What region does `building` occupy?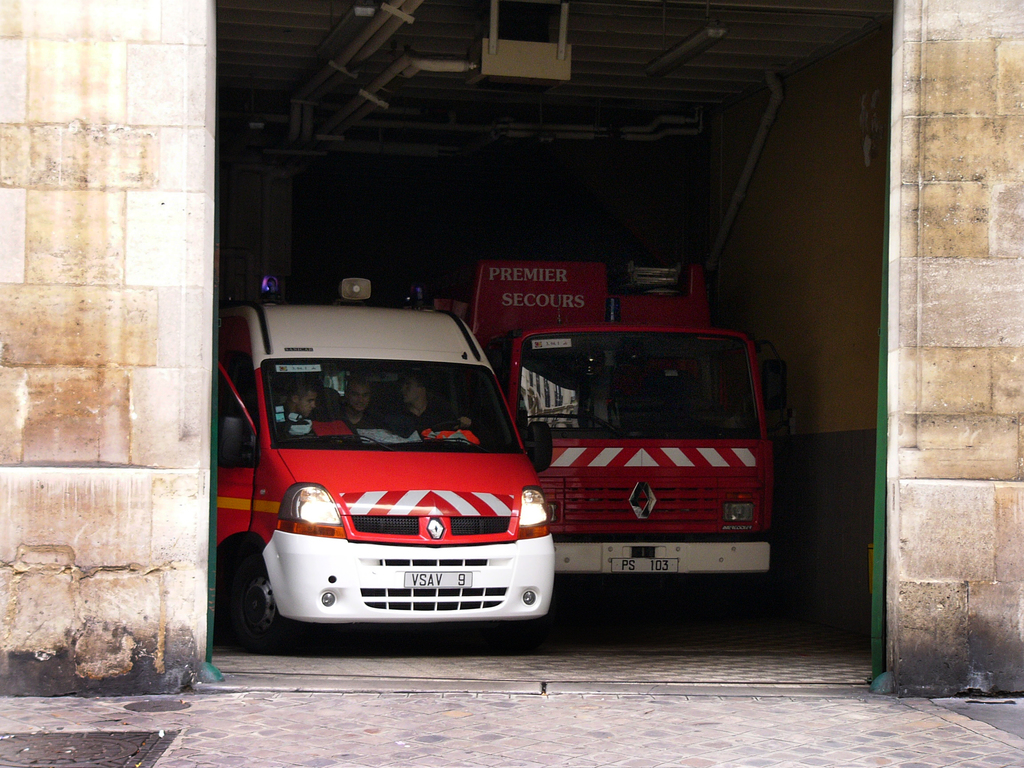
0:0:1023:698.
